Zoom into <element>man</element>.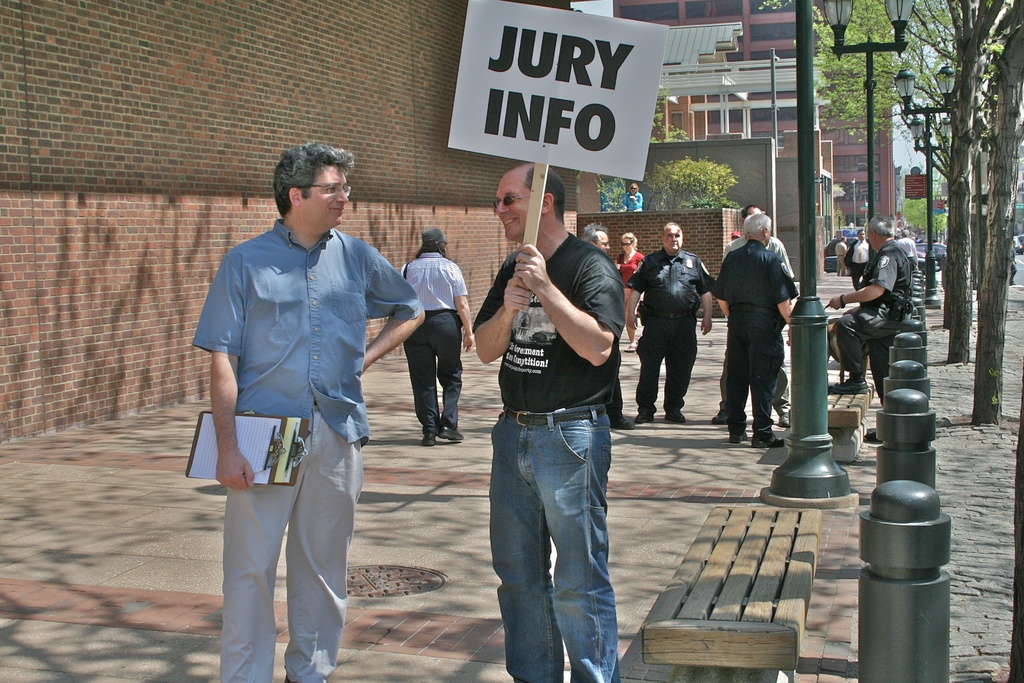
Zoom target: 624 222 715 422.
